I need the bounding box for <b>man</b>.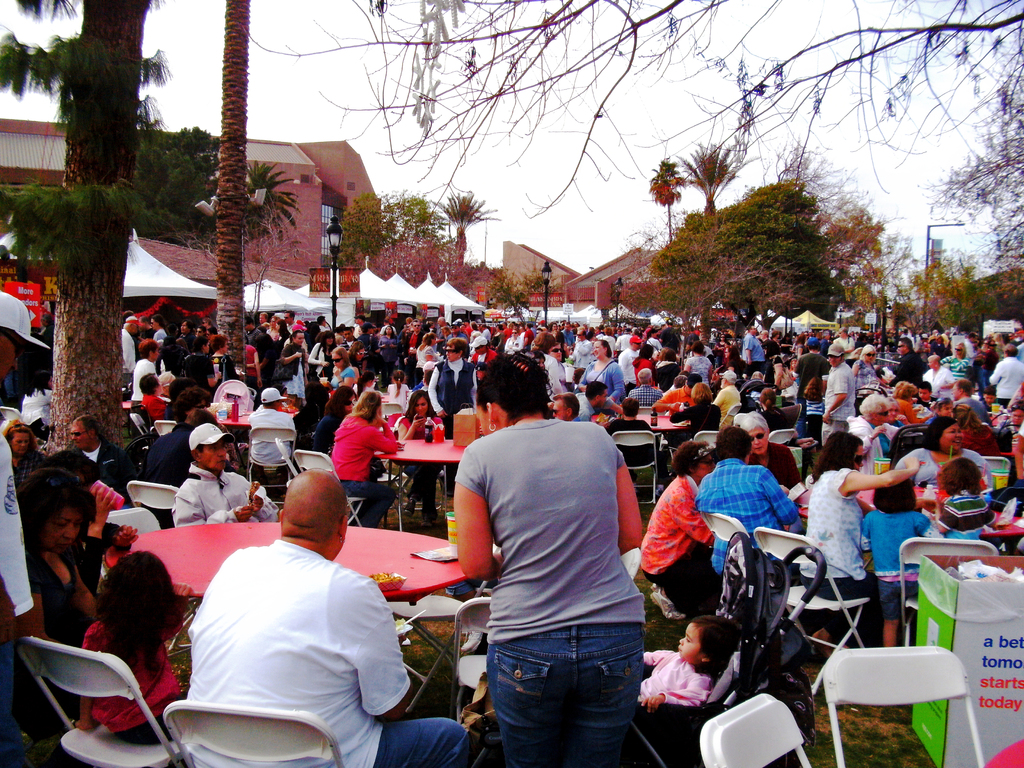
Here it is: [x1=243, y1=314, x2=264, y2=348].
